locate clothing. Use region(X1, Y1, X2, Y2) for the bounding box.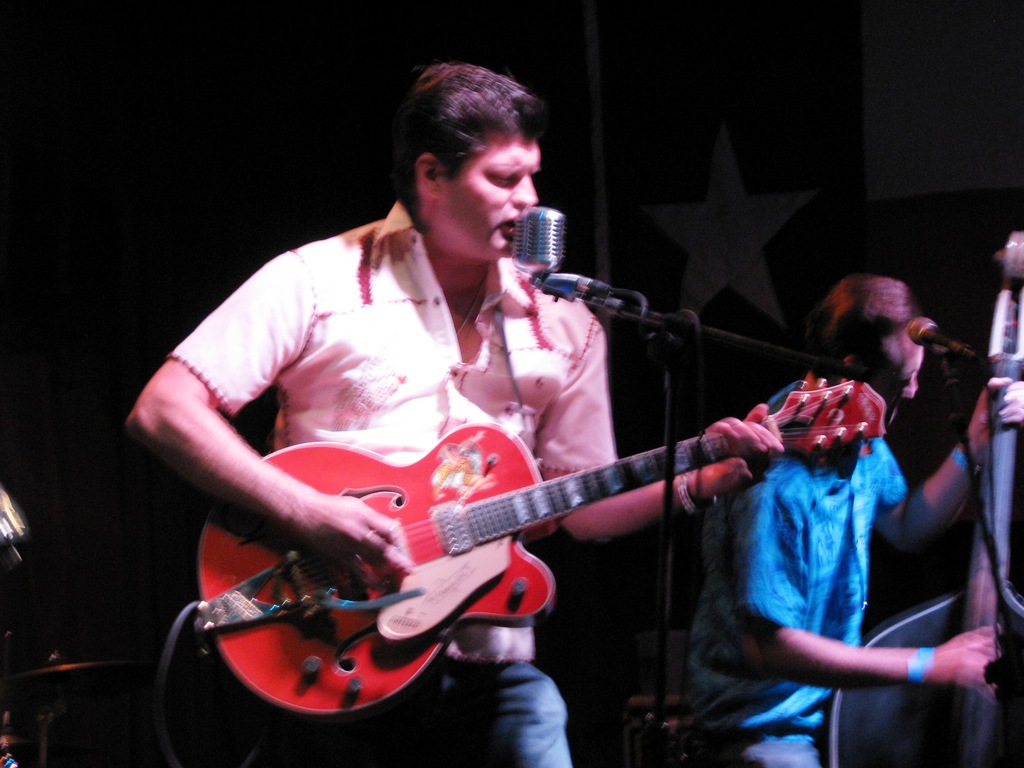
region(671, 383, 916, 767).
